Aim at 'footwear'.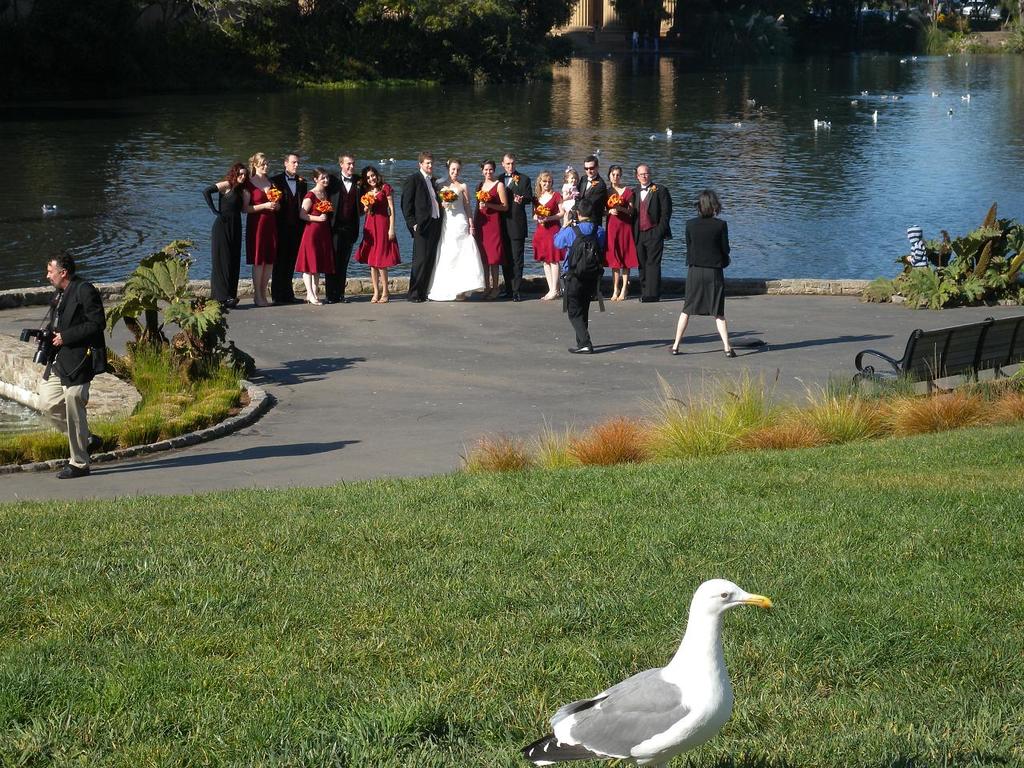
Aimed at [x1=272, y1=300, x2=282, y2=304].
